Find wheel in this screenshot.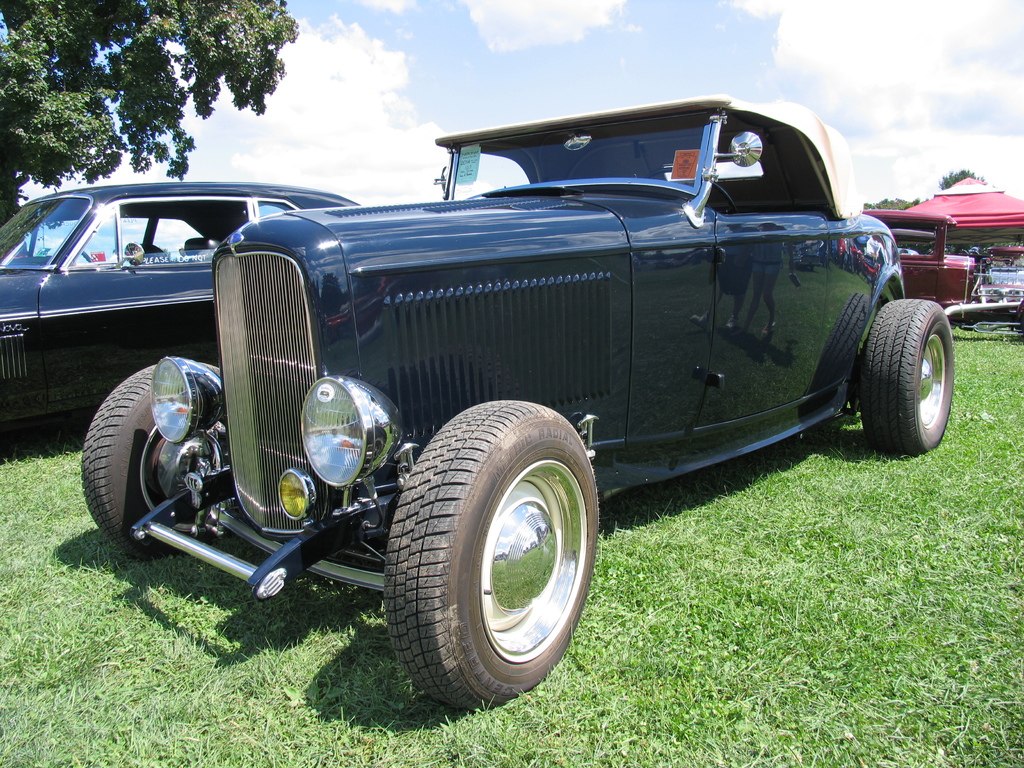
The bounding box for wheel is (left=647, top=166, right=738, bottom=216).
